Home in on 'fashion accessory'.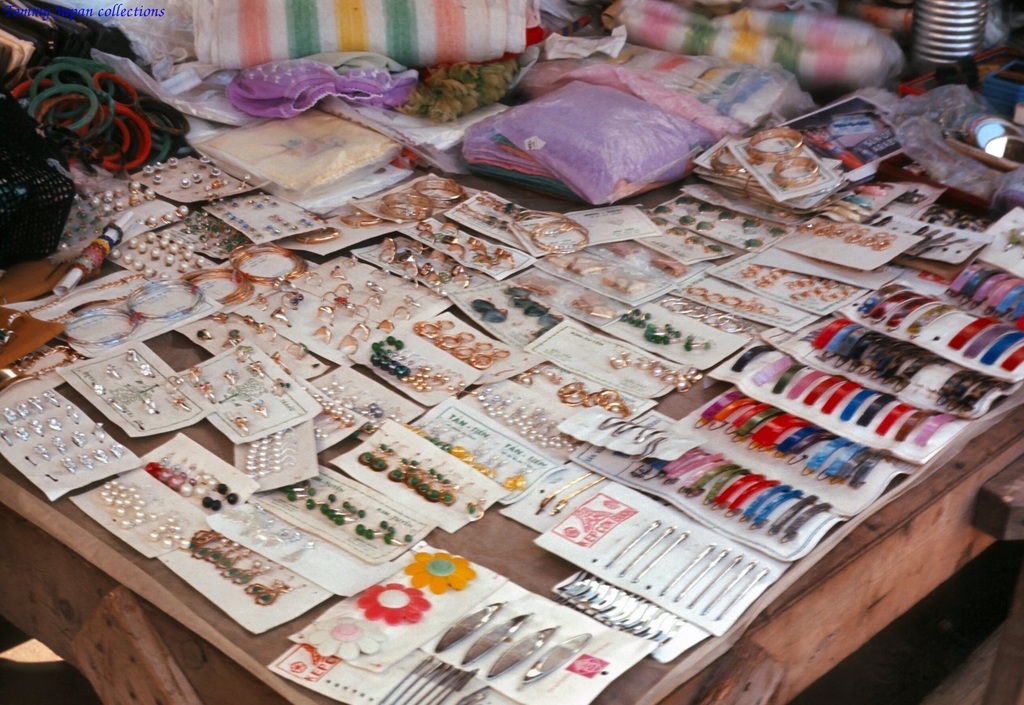
Homed in at <region>744, 125, 804, 165</region>.
